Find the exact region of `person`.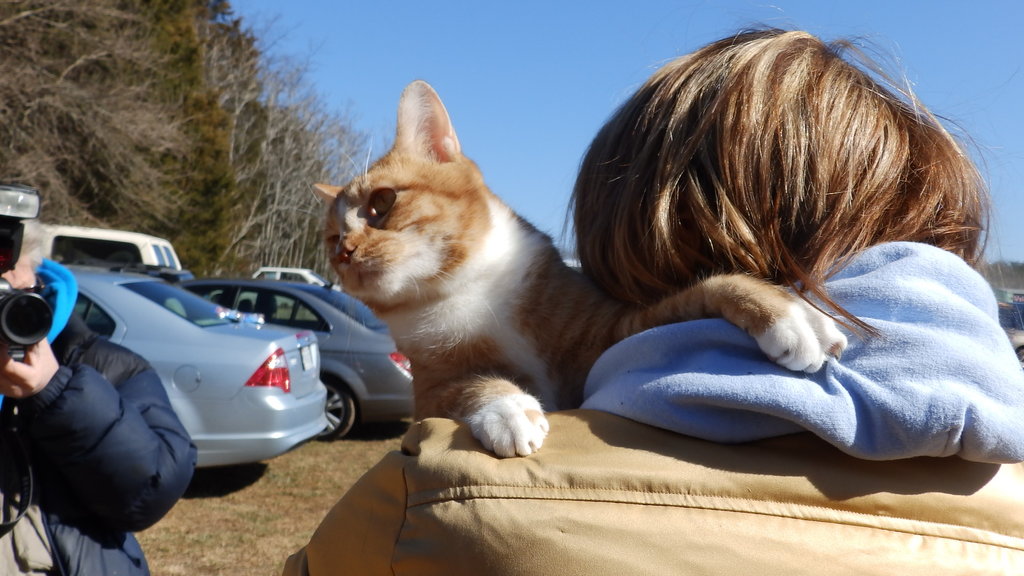
Exact region: [x1=0, y1=187, x2=198, y2=575].
